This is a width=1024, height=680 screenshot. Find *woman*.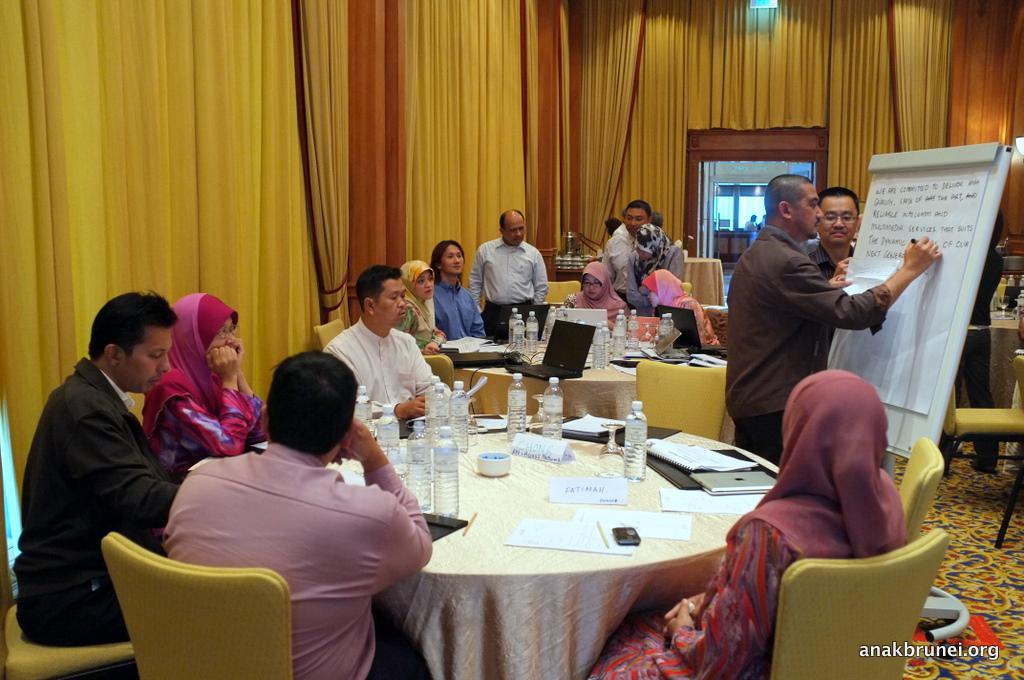
Bounding box: {"x1": 645, "y1": 287, "x2": 719, "y2": 349}.
